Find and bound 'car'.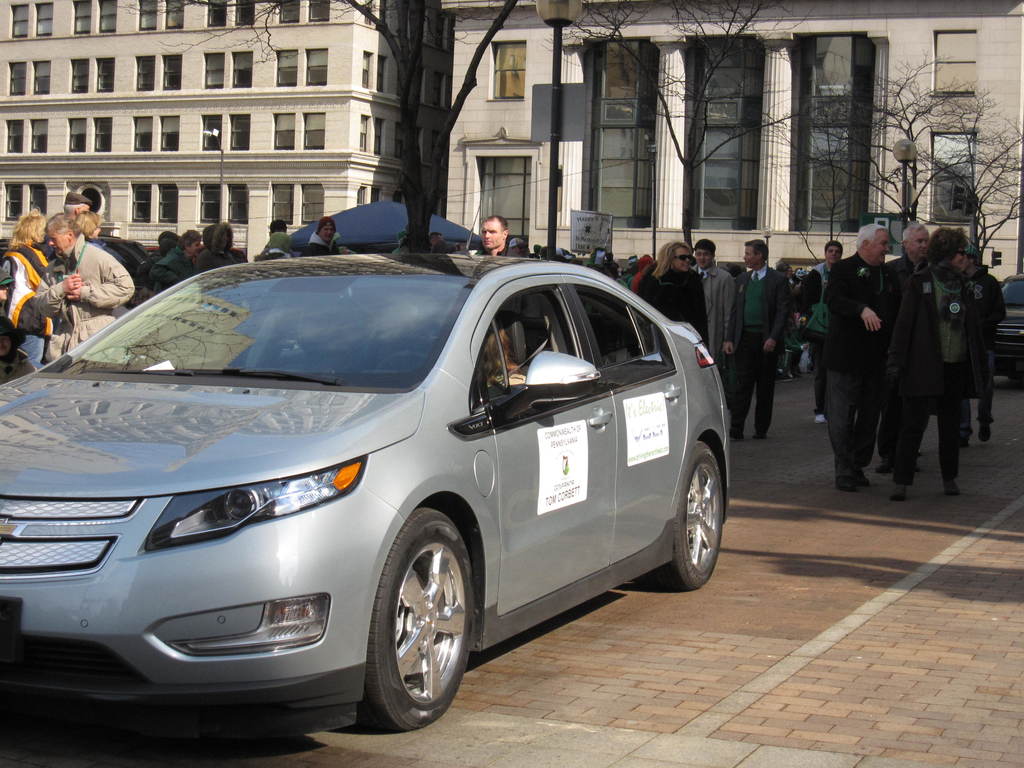
Bound: 0/201/730/732.
